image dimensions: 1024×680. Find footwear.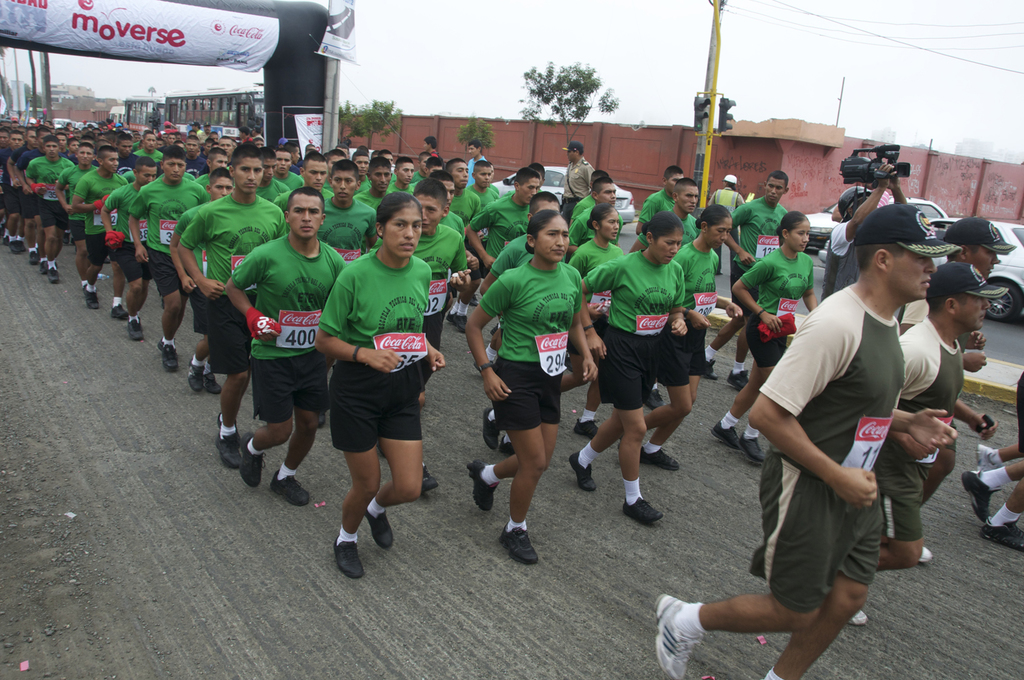
bbox(713, 413, 743, 454).
